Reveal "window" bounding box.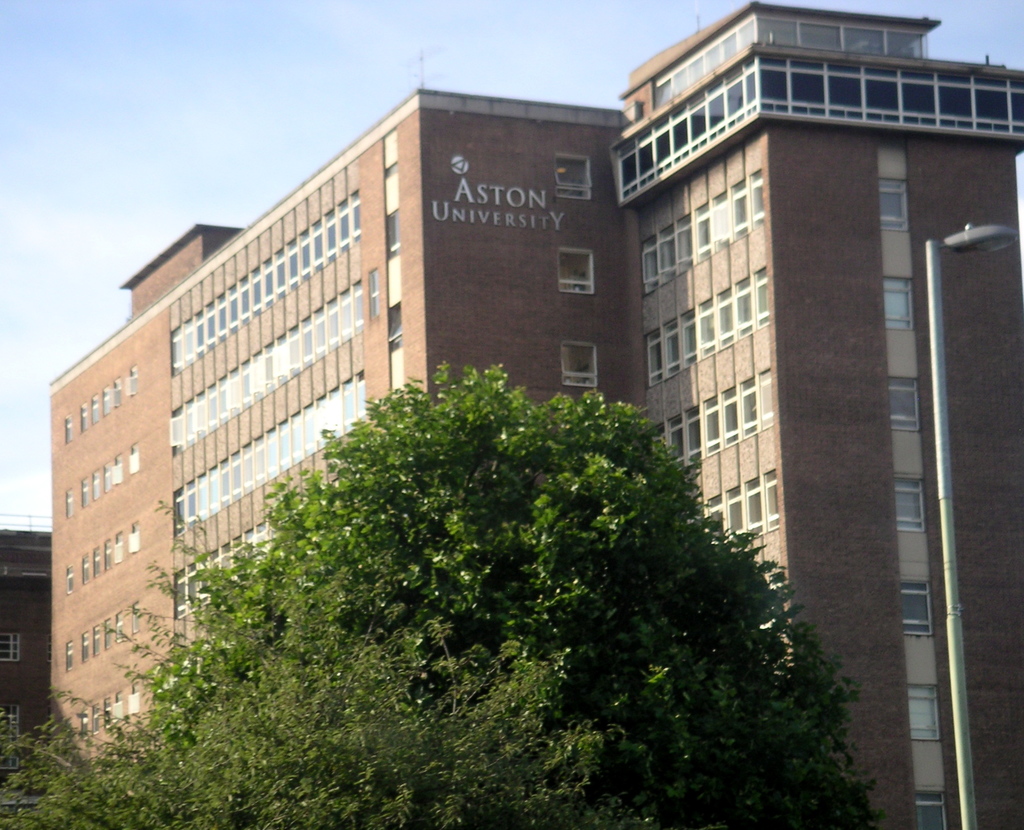
Revealed: {"x1": 128, "y1": 687, "x2": 138, "y2": 714}.
